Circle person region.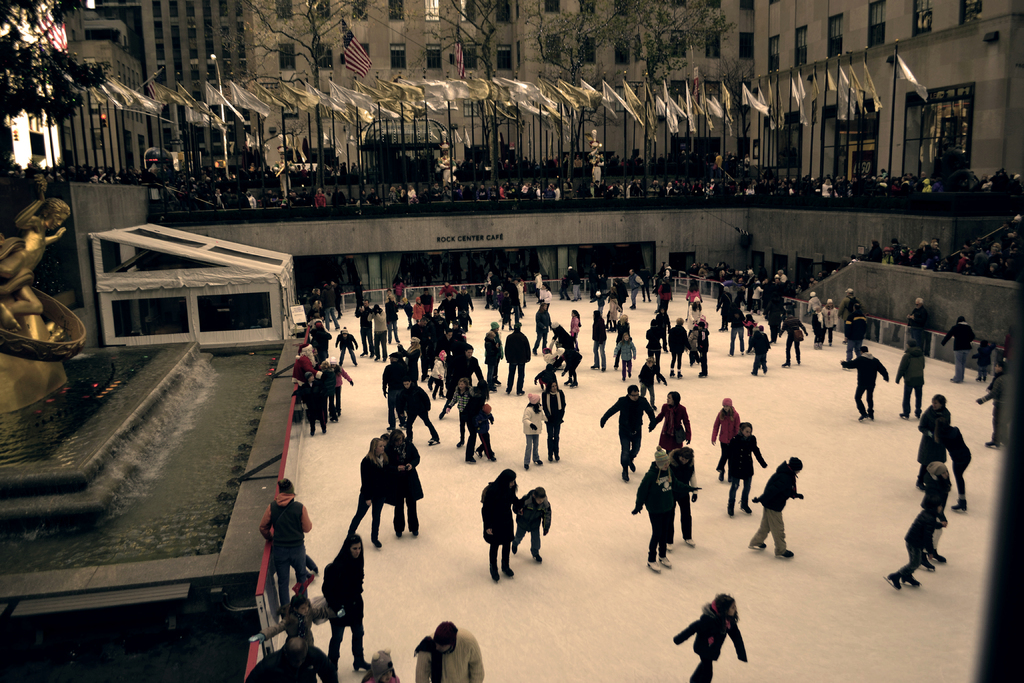
Region: bbox=[748, 325, 770, 372].
